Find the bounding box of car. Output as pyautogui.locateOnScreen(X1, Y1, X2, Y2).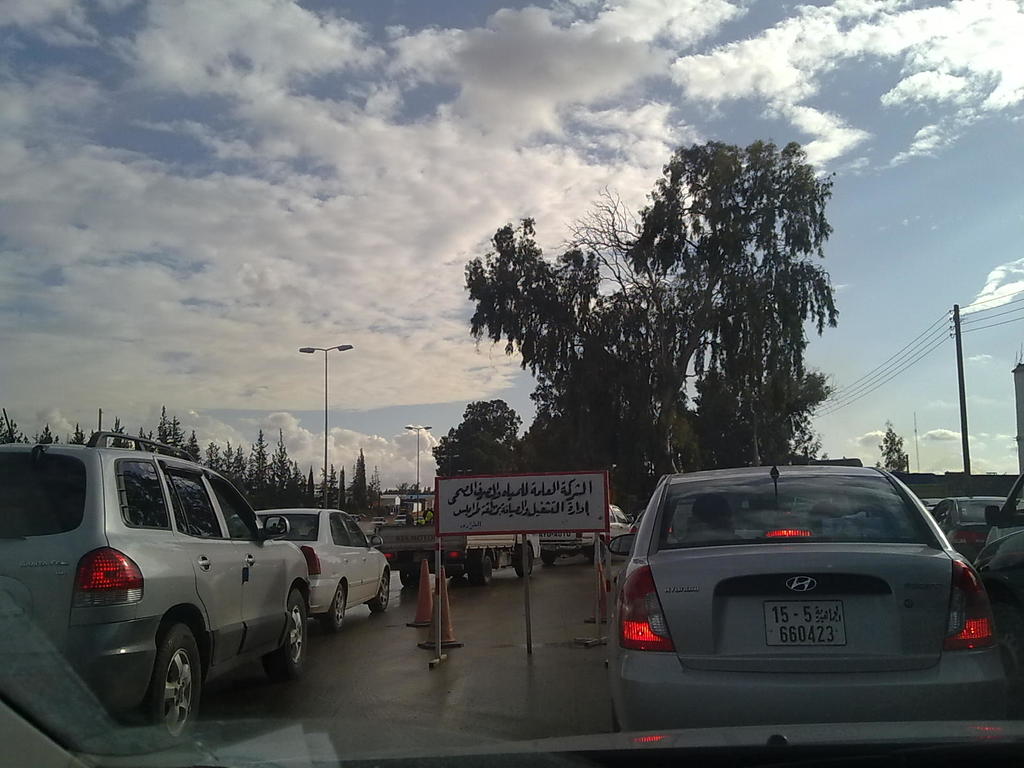
pyautogui.locateOnScreen(227, 511, 393, 631).
